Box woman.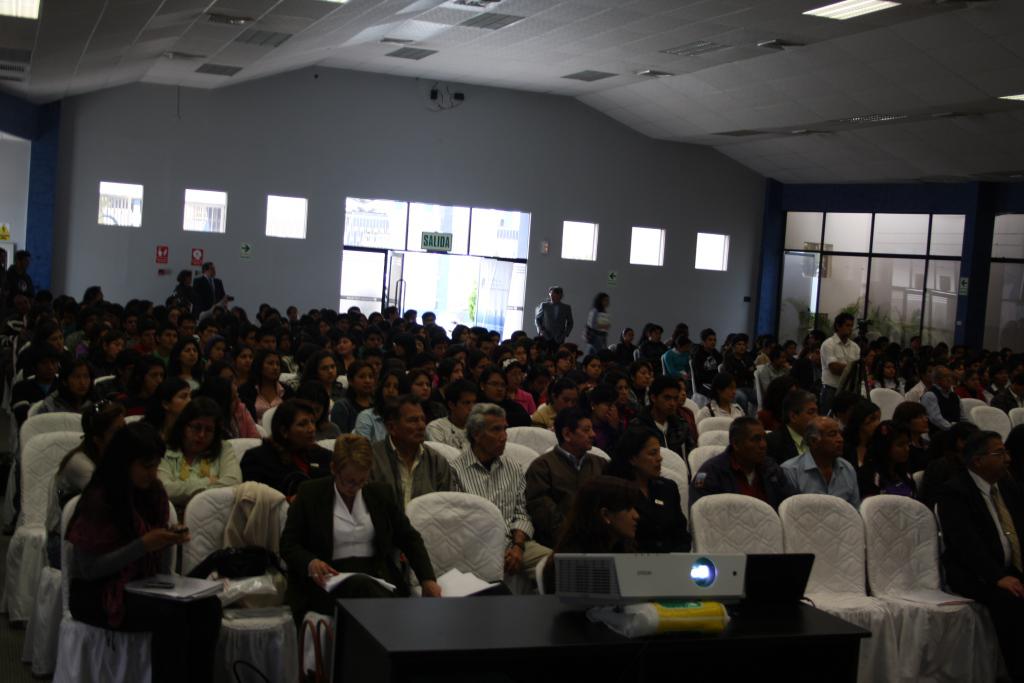
Rect(553, 349, 575, 377).
